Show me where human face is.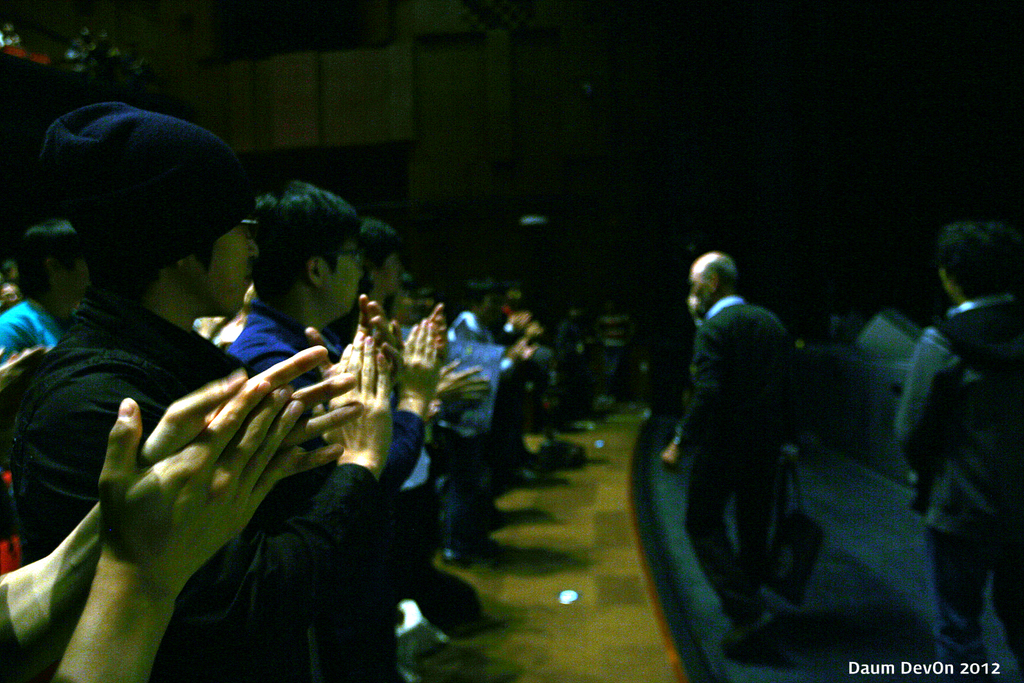
human face is at bbox(63, 257, 92, 298).
